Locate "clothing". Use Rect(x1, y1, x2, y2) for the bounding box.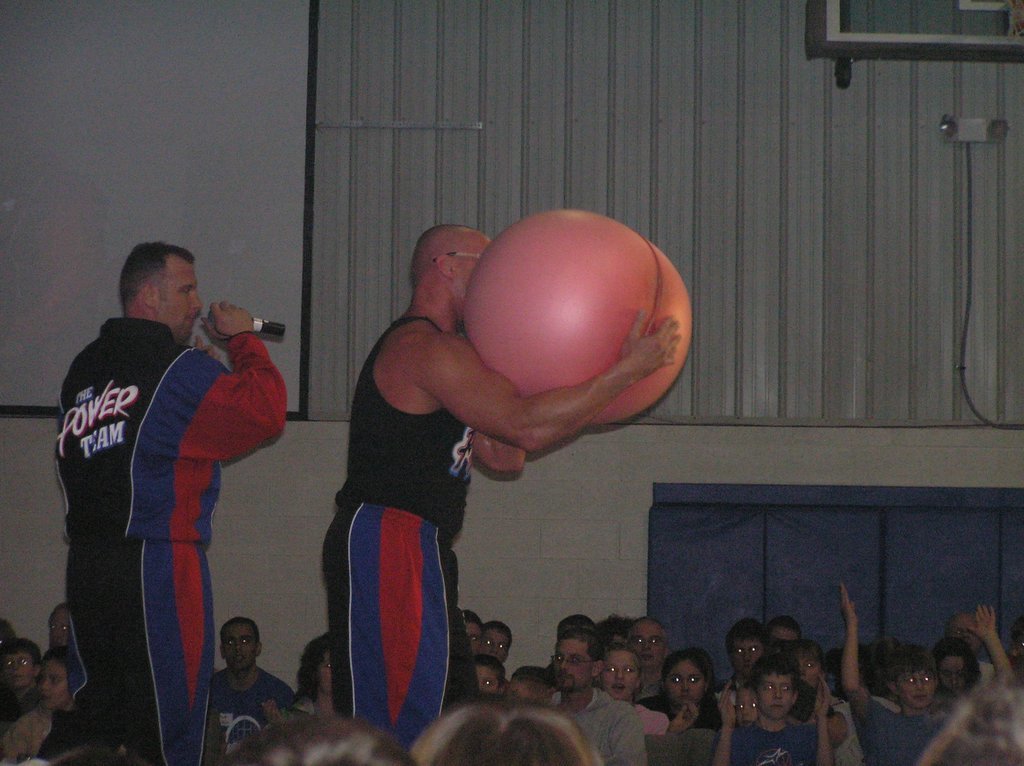
Rect(644, 692, 726, 765).
